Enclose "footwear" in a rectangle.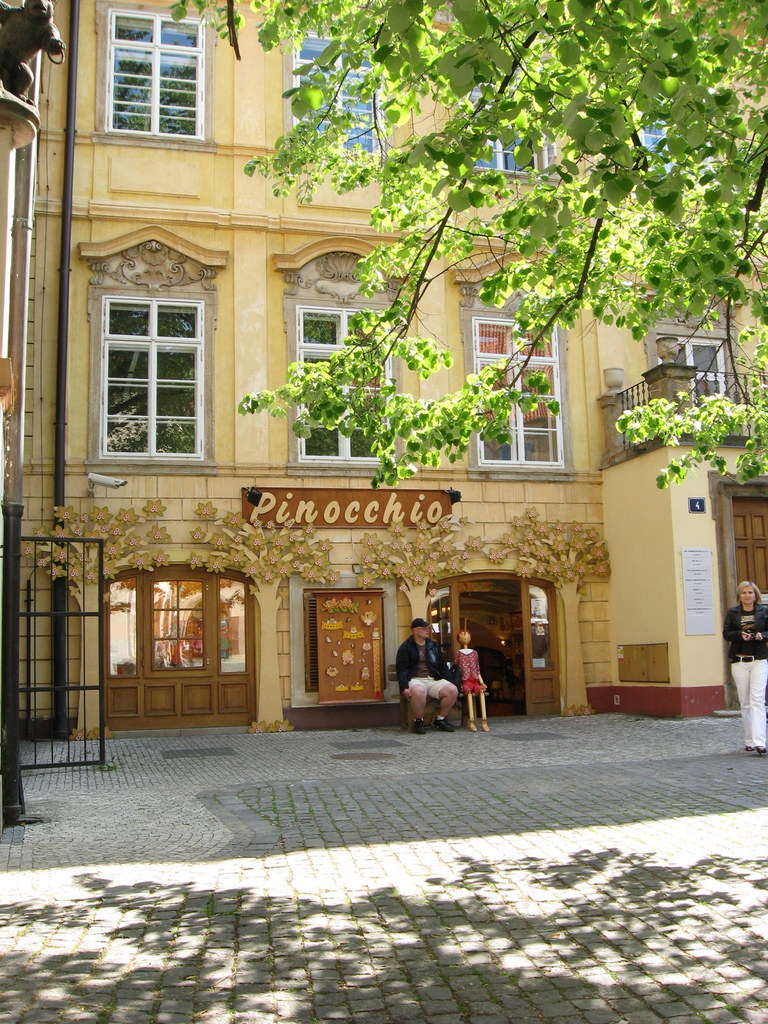
758/747/767/754.
